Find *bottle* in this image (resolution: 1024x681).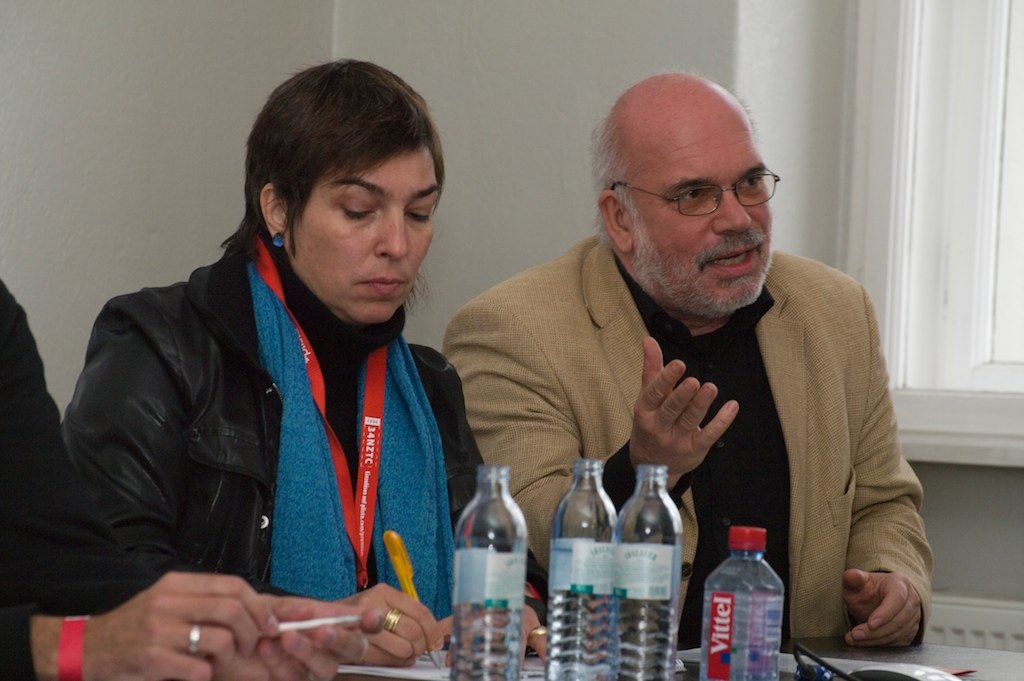
left=451, top=468, right=523, bottom=680.
